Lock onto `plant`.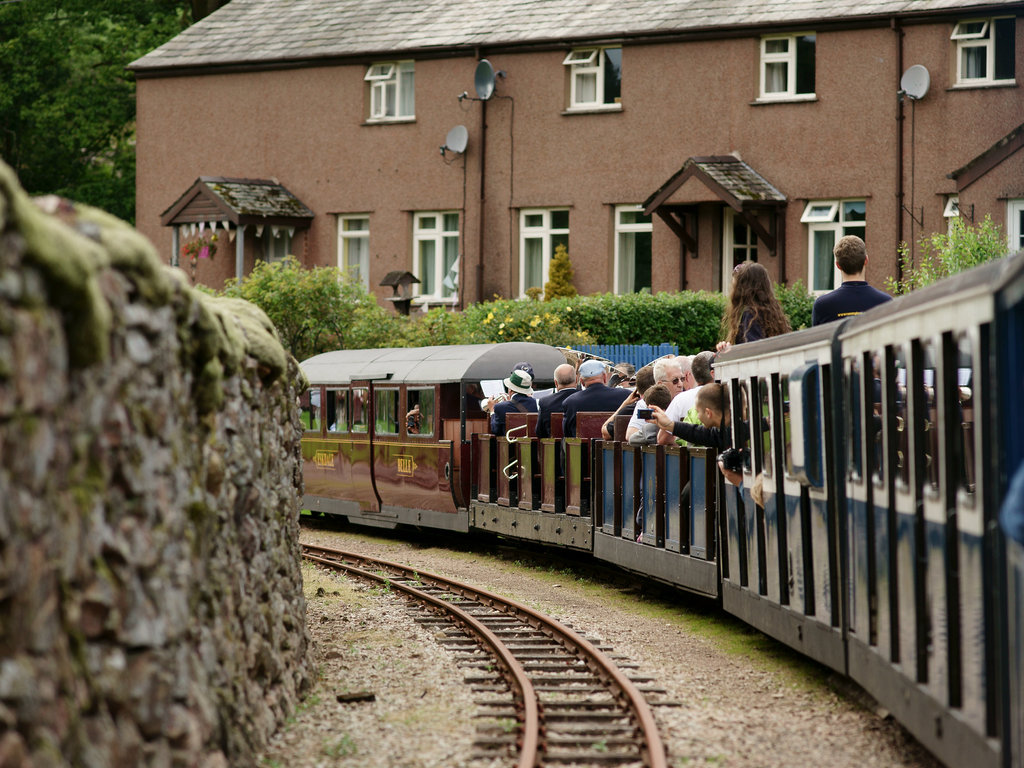
Locked: Rect(769, 274, 818, 326).
